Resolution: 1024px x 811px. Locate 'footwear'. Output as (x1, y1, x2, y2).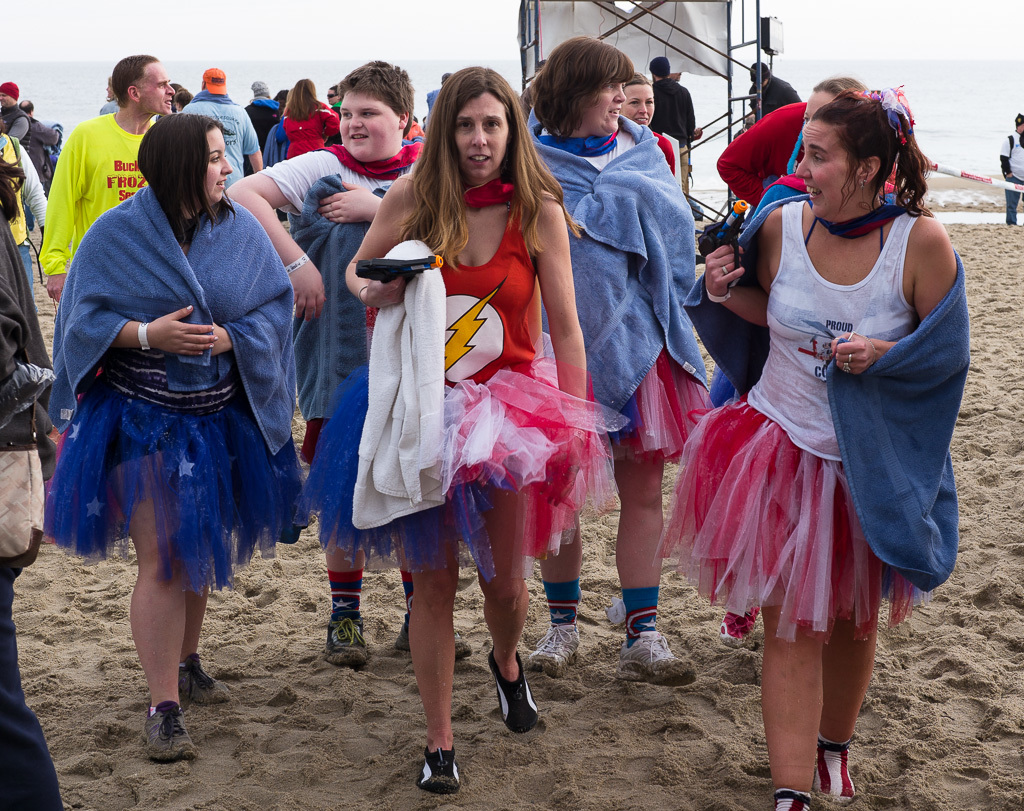
(717, 604, 767, 642).
